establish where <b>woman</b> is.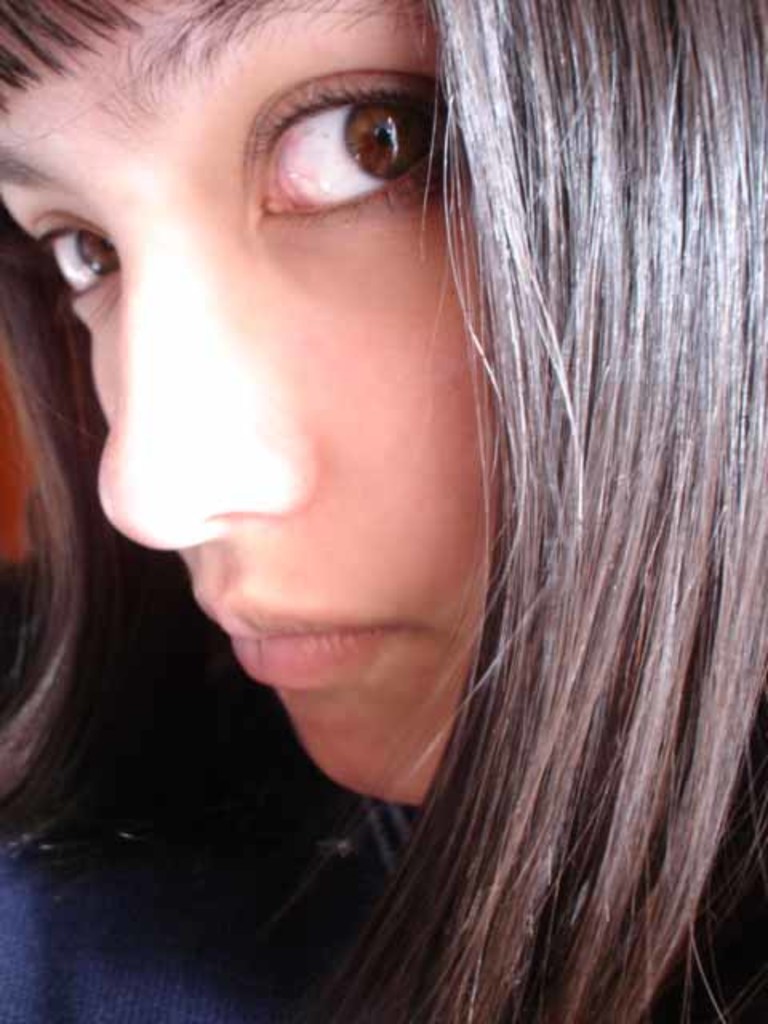
Established at BBox(70, 14, 765, 1006).
